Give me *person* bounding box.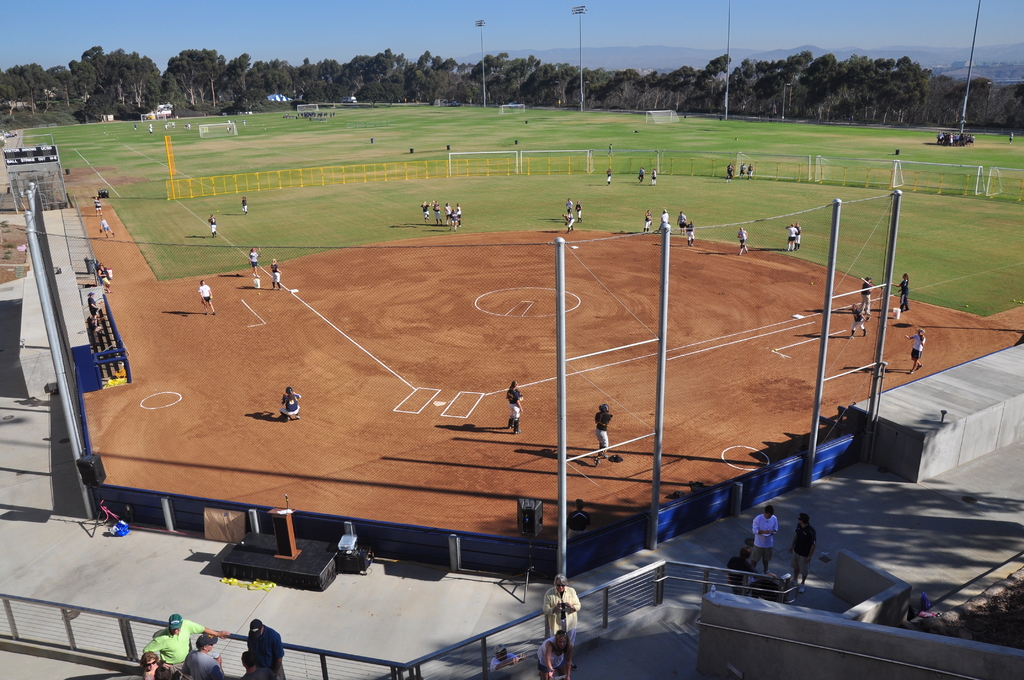
l=139, t=651, r=177, b=679.
